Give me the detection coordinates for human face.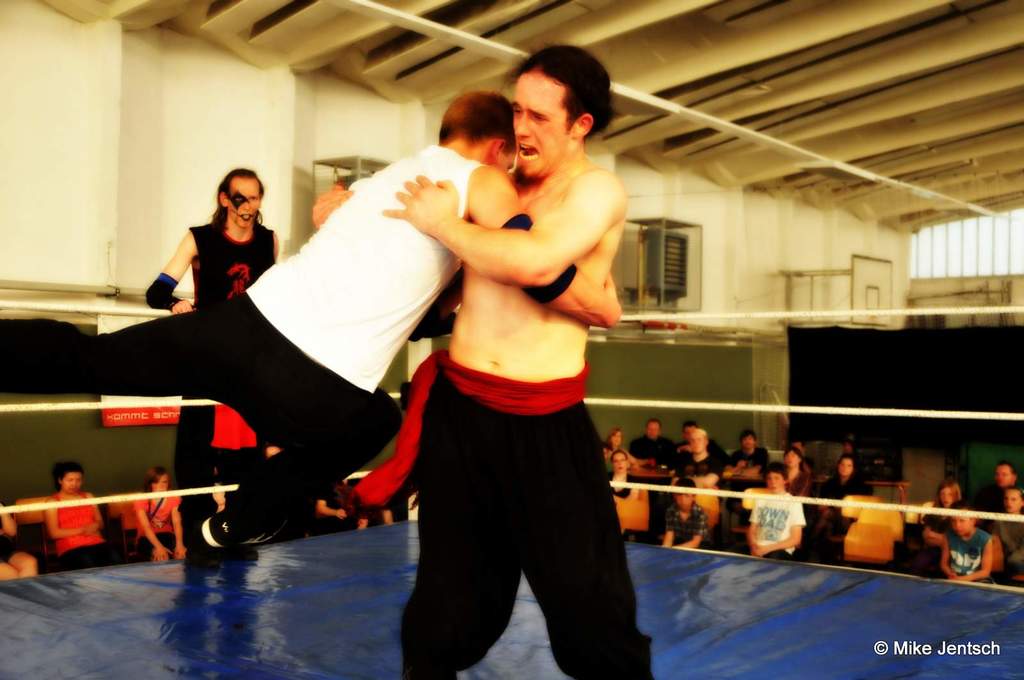
bbox(516, 72, 568, 175).
